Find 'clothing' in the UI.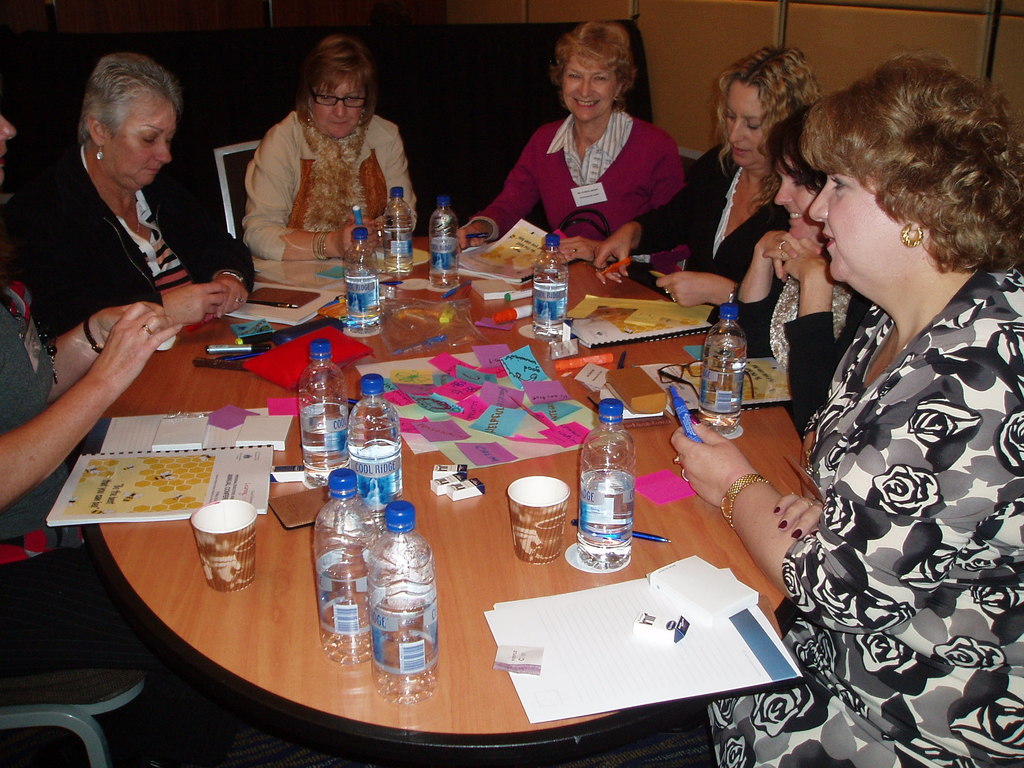
UI element at (x1=761, y1=193, x2=1020, y2=660).
